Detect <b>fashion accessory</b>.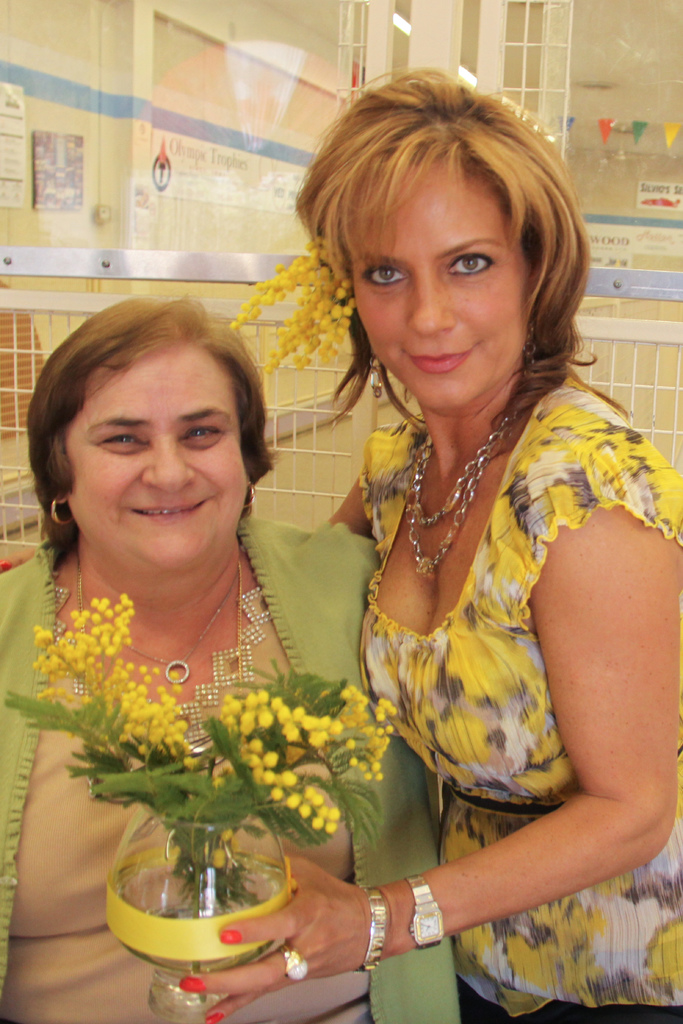
Detected at box(76, 559, 247, 685).
